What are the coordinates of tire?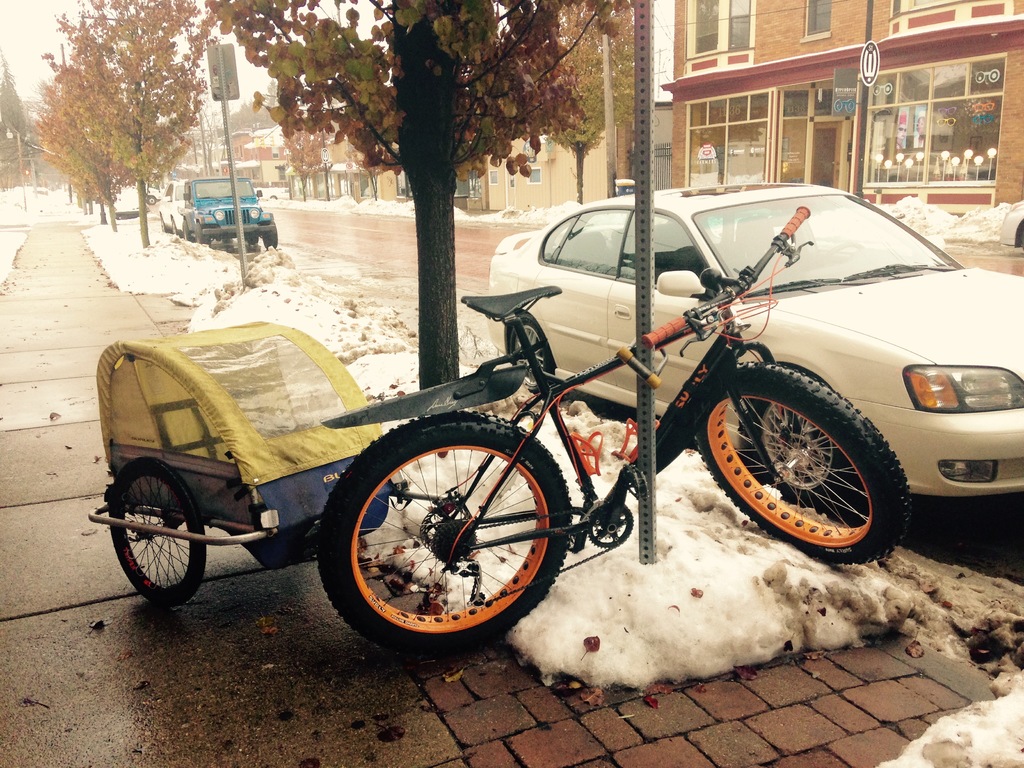
crop(163, 214, 168, 230).
